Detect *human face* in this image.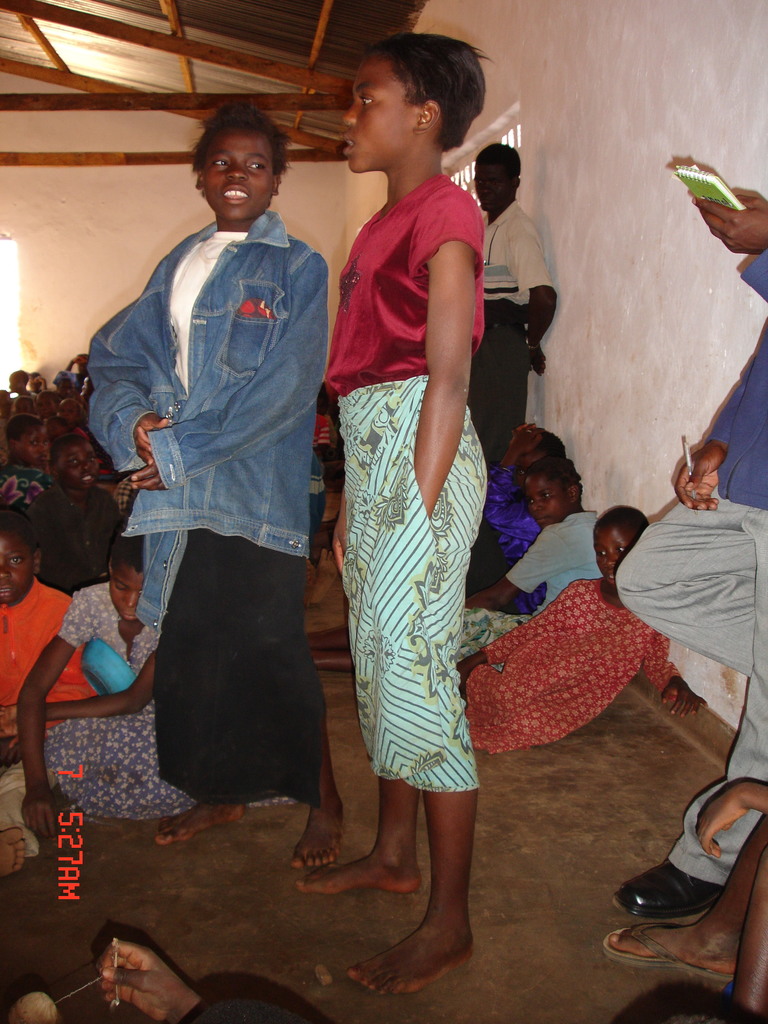
Detection: {"x1": 20, "y1": 430, "x2": 50, "y2": 463}.
